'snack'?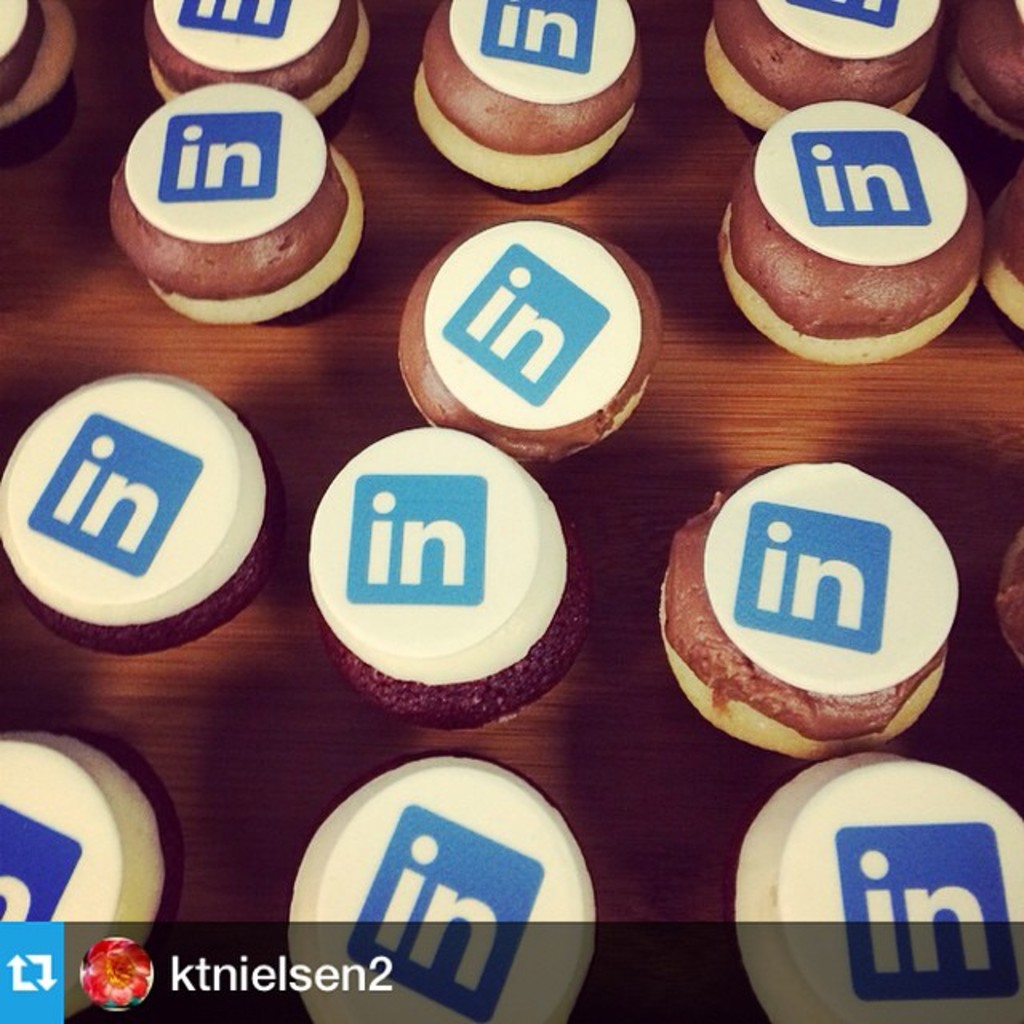
l=0, t=0, r=80, b=126
